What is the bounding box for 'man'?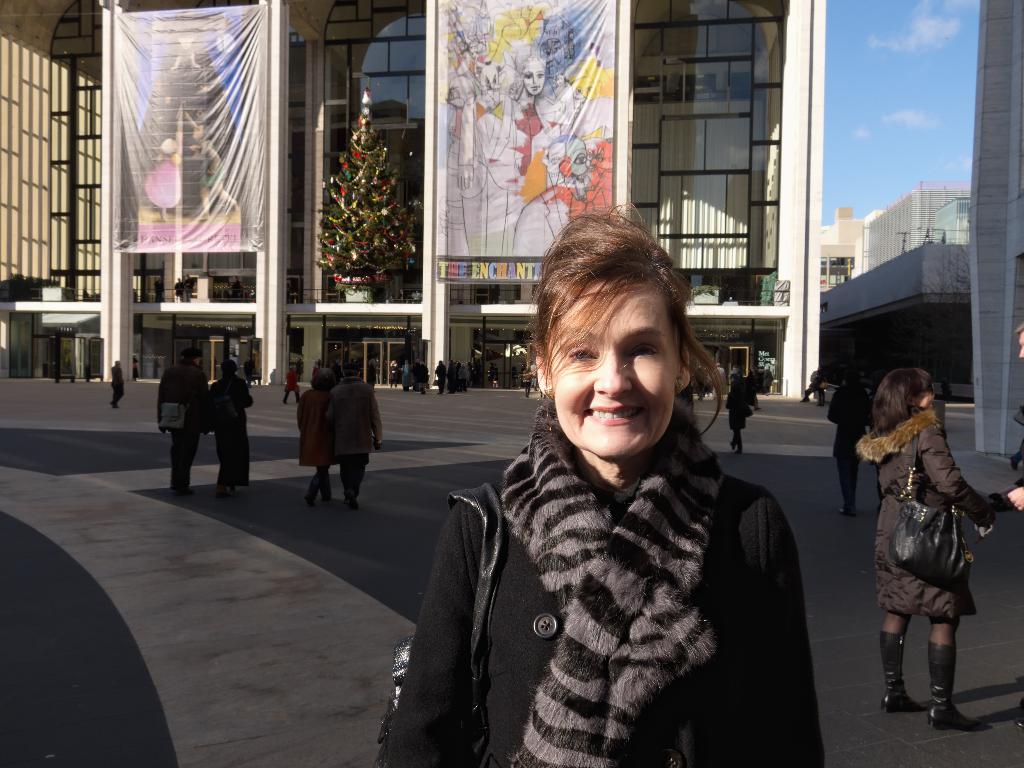
[x1=157, y1=347, x2=209, y2=497].
